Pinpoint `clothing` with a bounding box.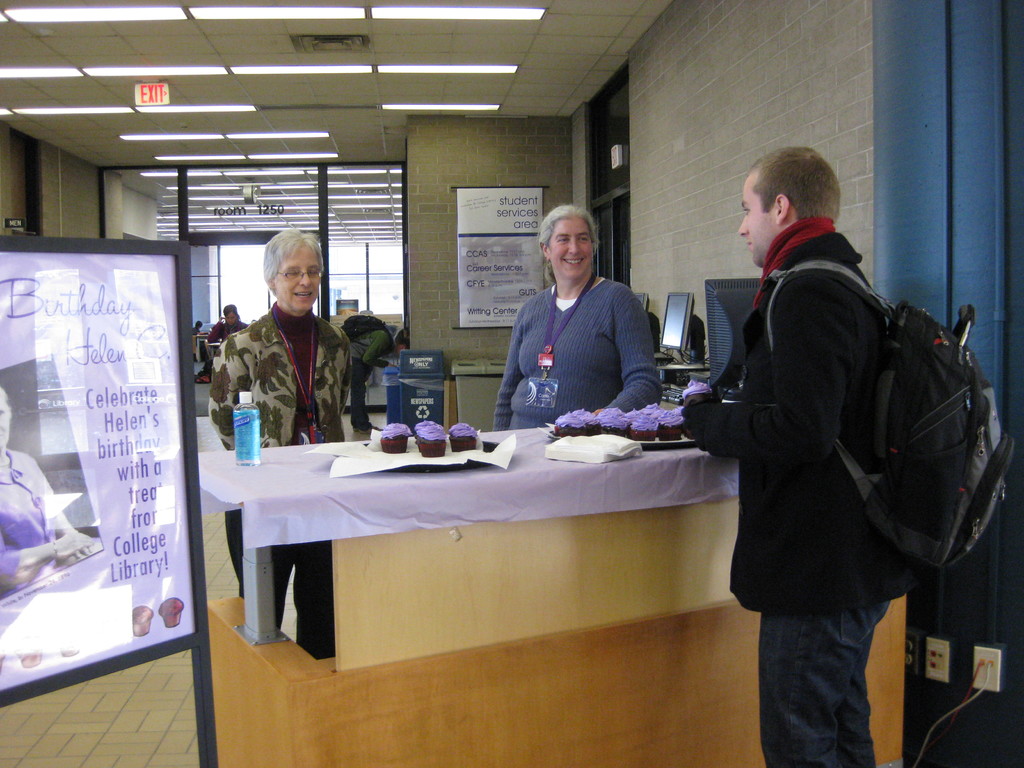
region(690, 157, 1007, 713).
